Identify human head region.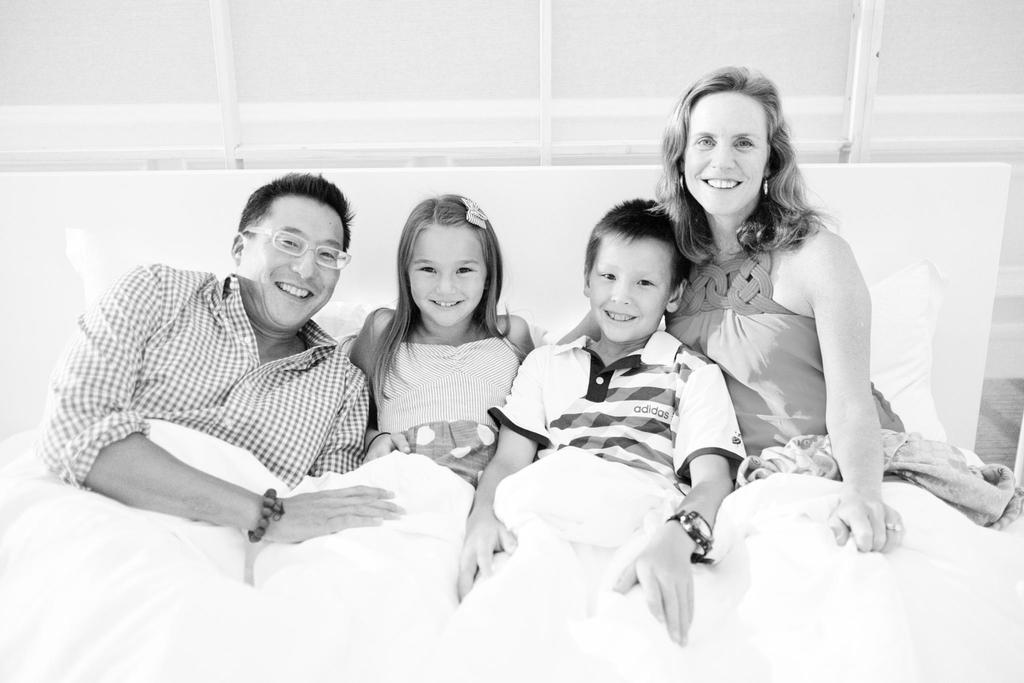
Region: detection(225, 172, 360, 317).
